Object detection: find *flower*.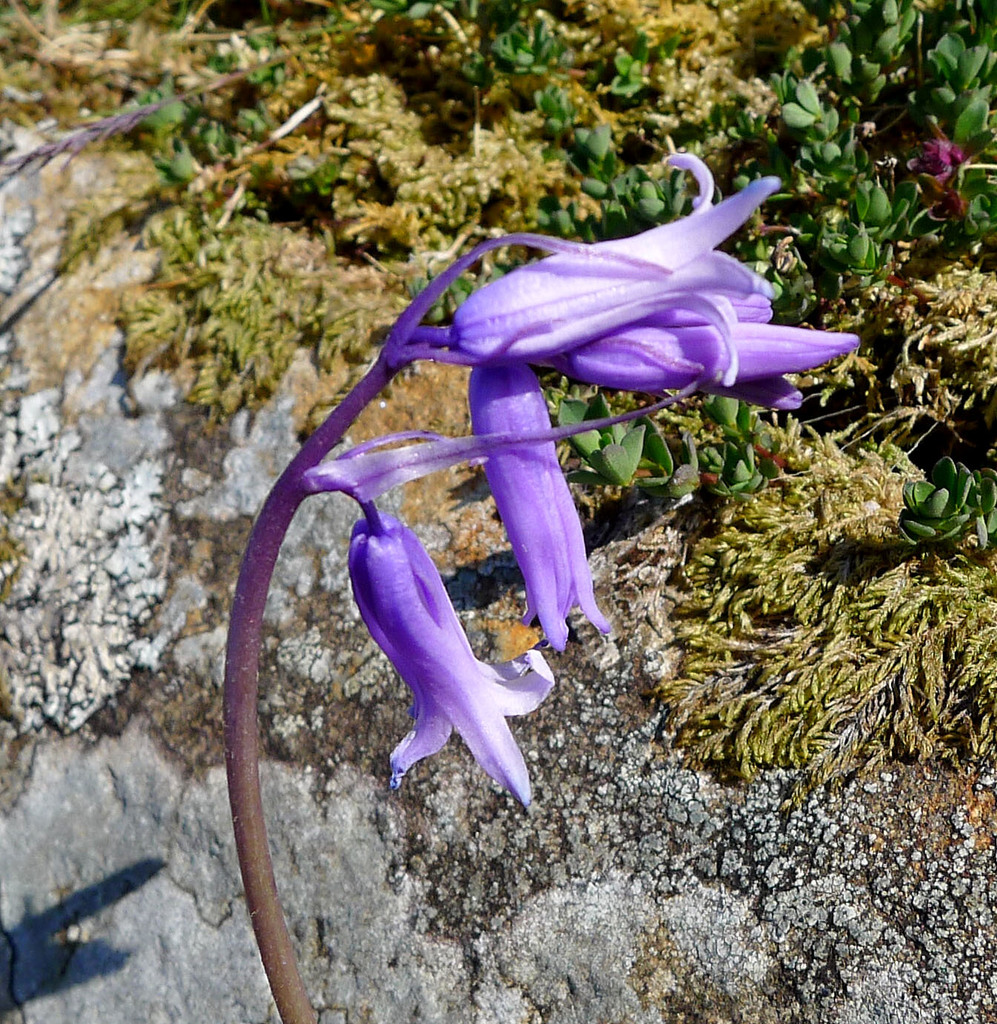
[441,282,855,395].
